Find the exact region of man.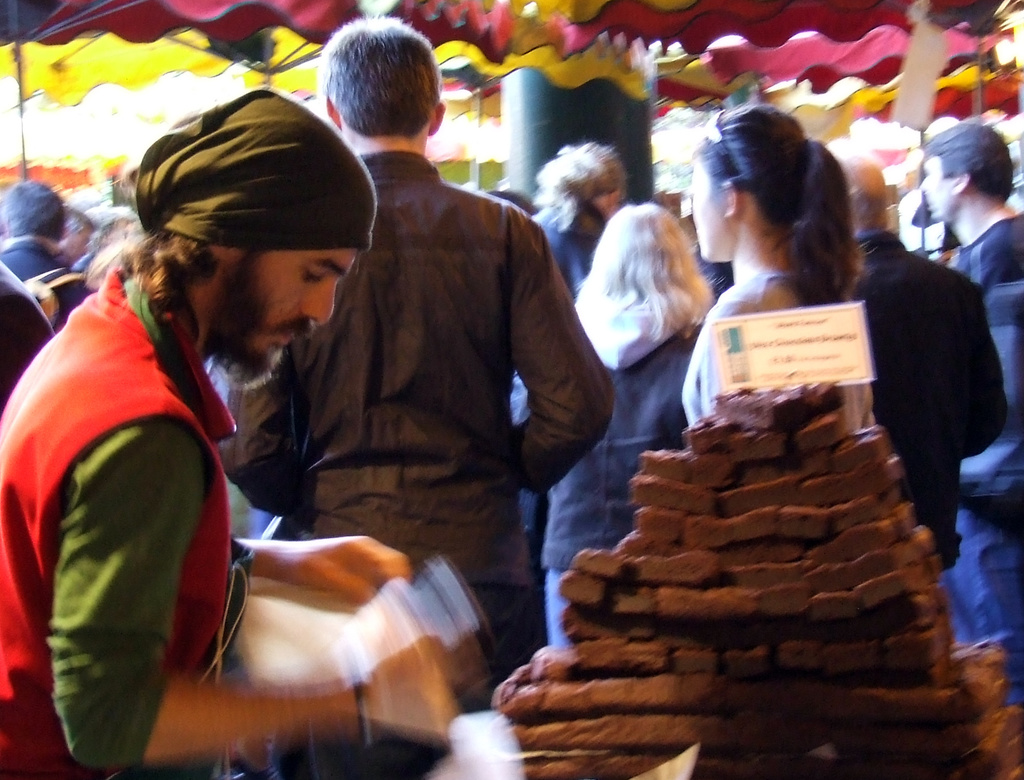
Exact region: crop(0, 87, 484, 779).
